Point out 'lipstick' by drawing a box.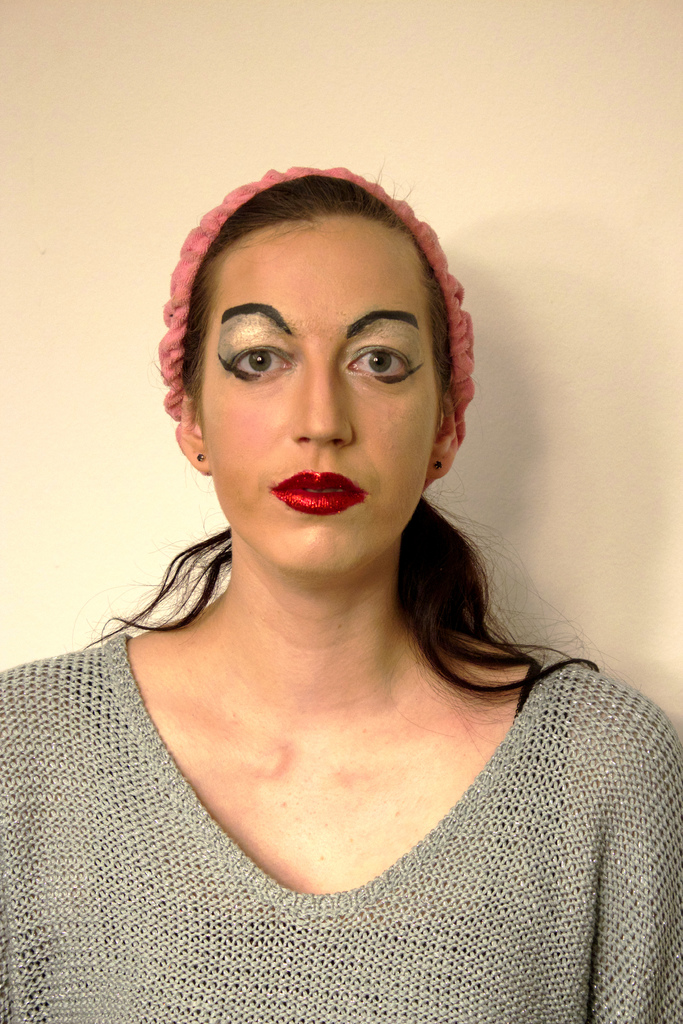
(264, 466, 369, 518).
